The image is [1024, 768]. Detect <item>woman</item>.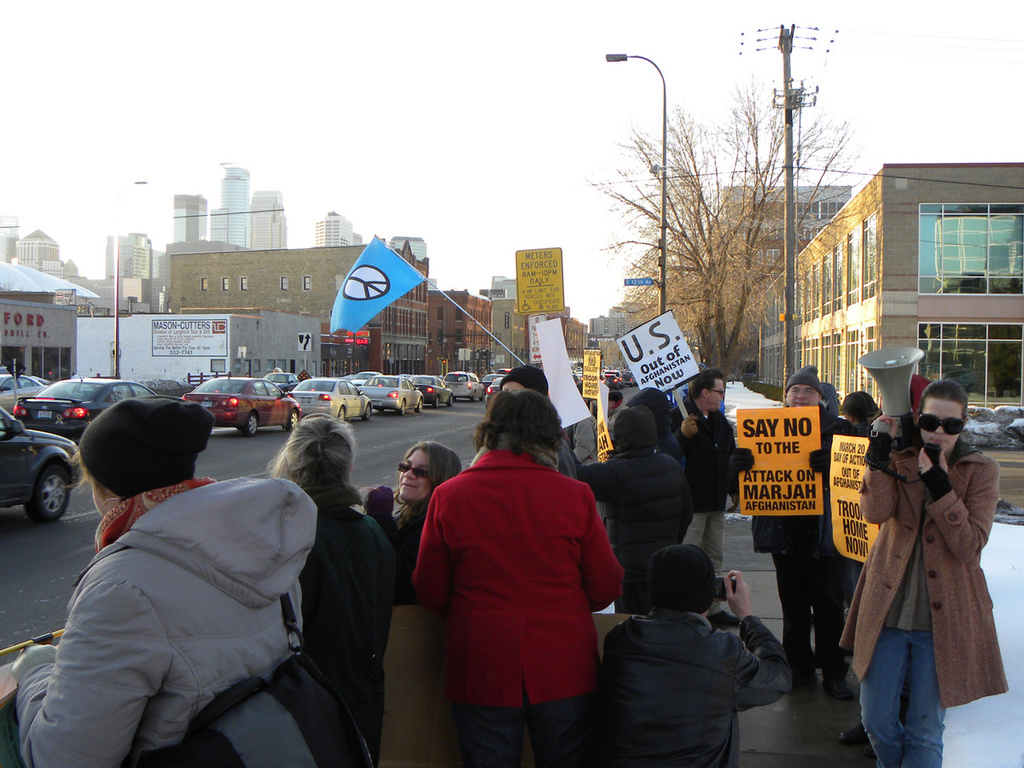
Detection: <region>719, 368, 846, 706</region>.
